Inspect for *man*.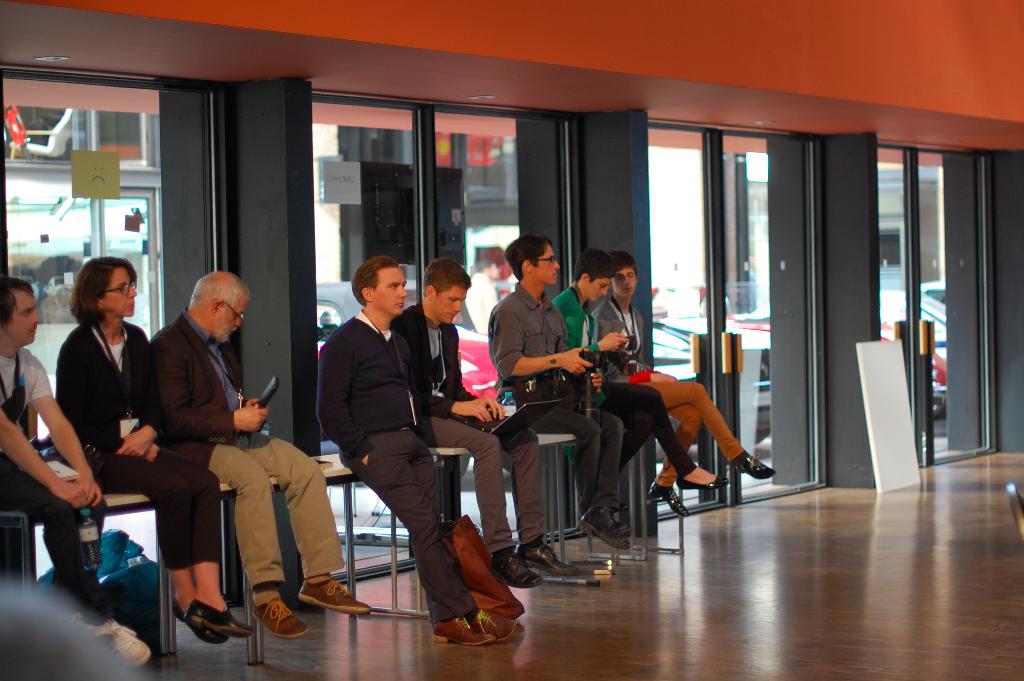
Inspection: <box>154,271,371,644</box>.
